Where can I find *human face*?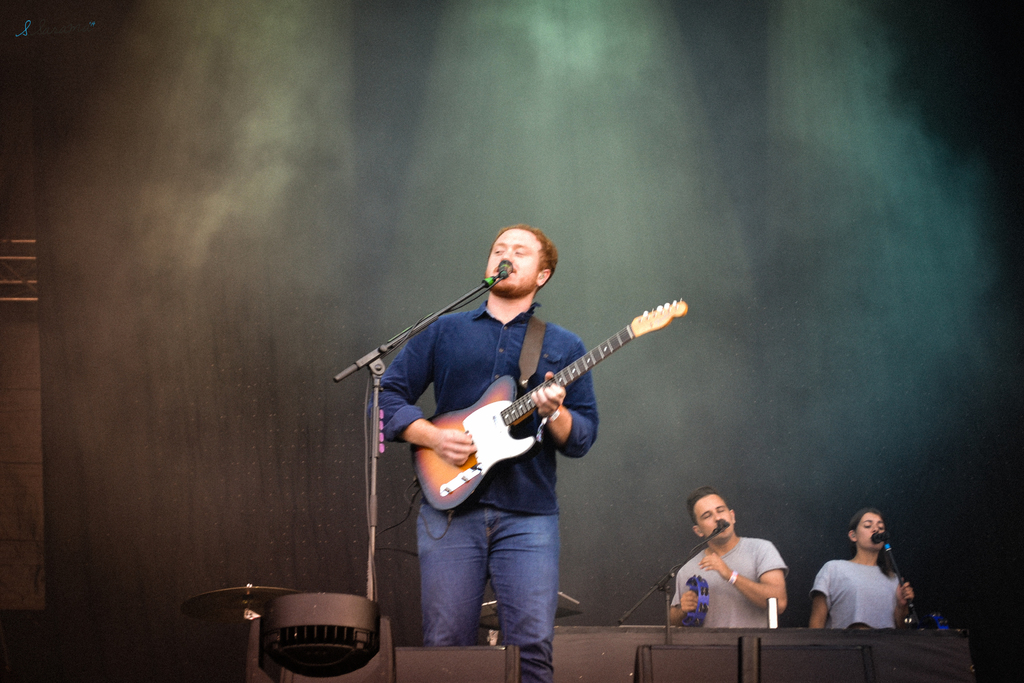
You can find it at [486,227,536,283].
